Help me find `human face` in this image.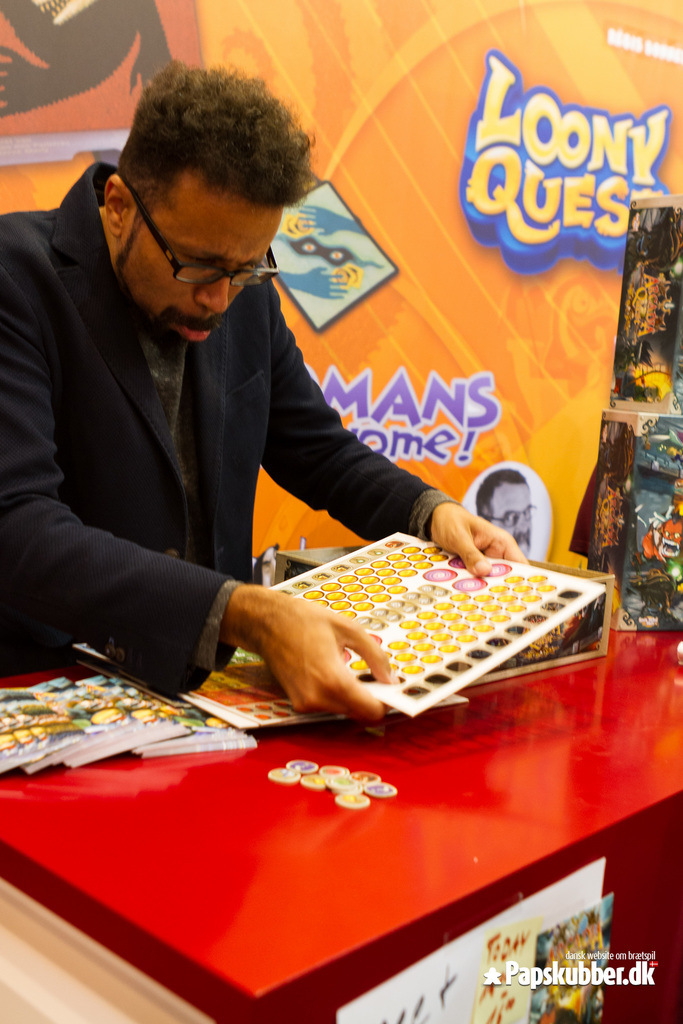
Found it: BBox(127, 204, 281, 340).
